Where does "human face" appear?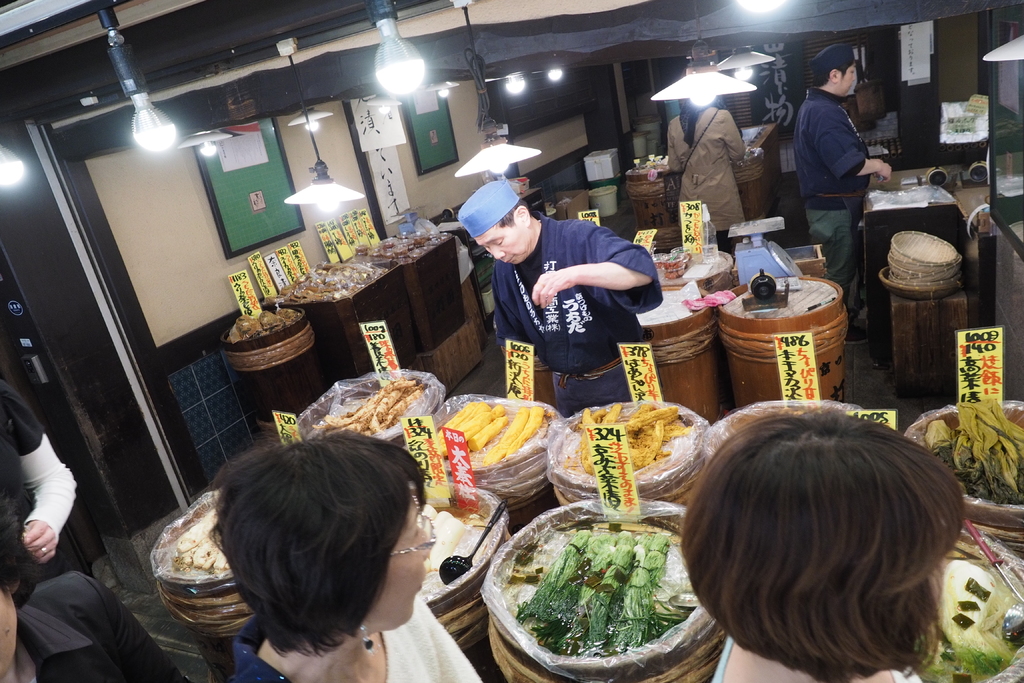
Appears at <box>840,64,856,94</box>.
